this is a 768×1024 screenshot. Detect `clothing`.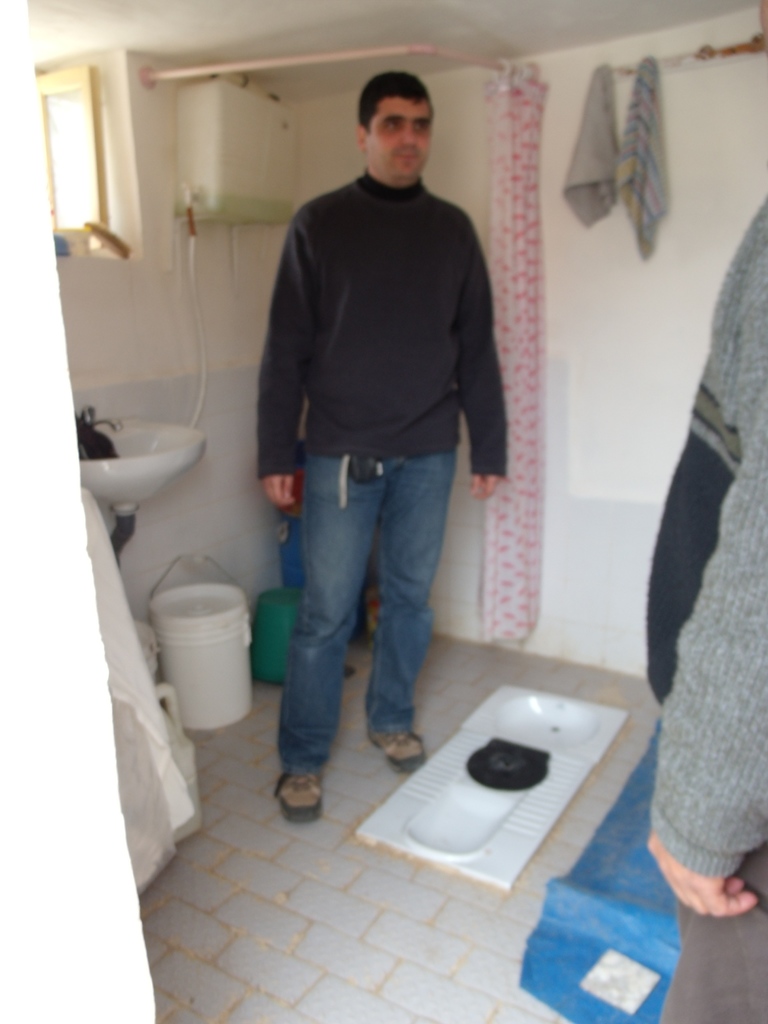
box(636, 193, 767, 884).
